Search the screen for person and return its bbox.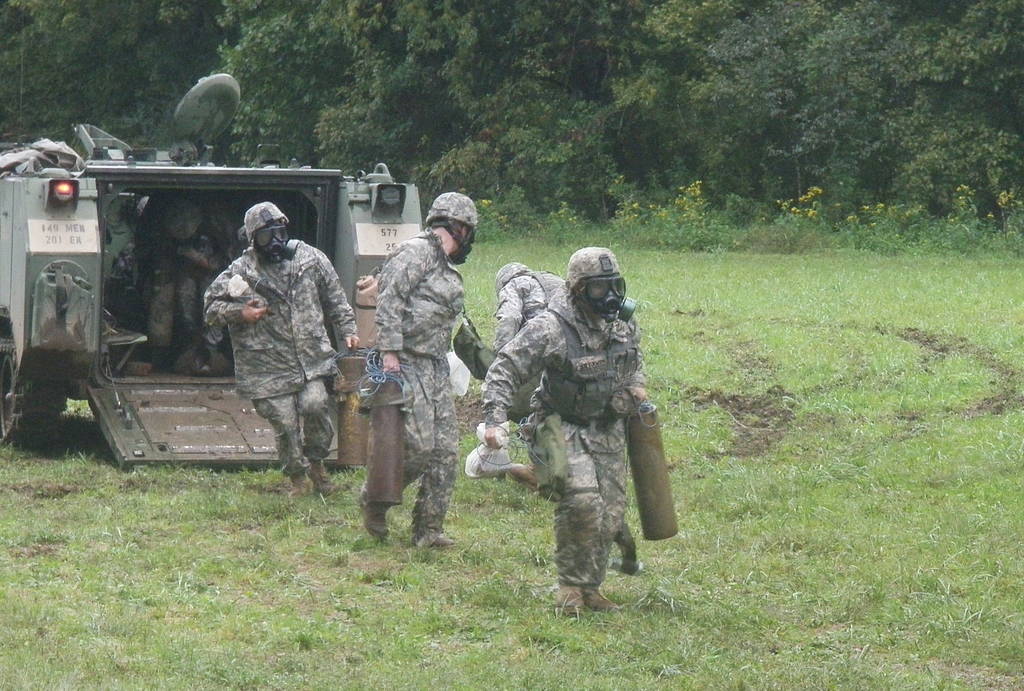
Found: [143, 200, 240, 369].
